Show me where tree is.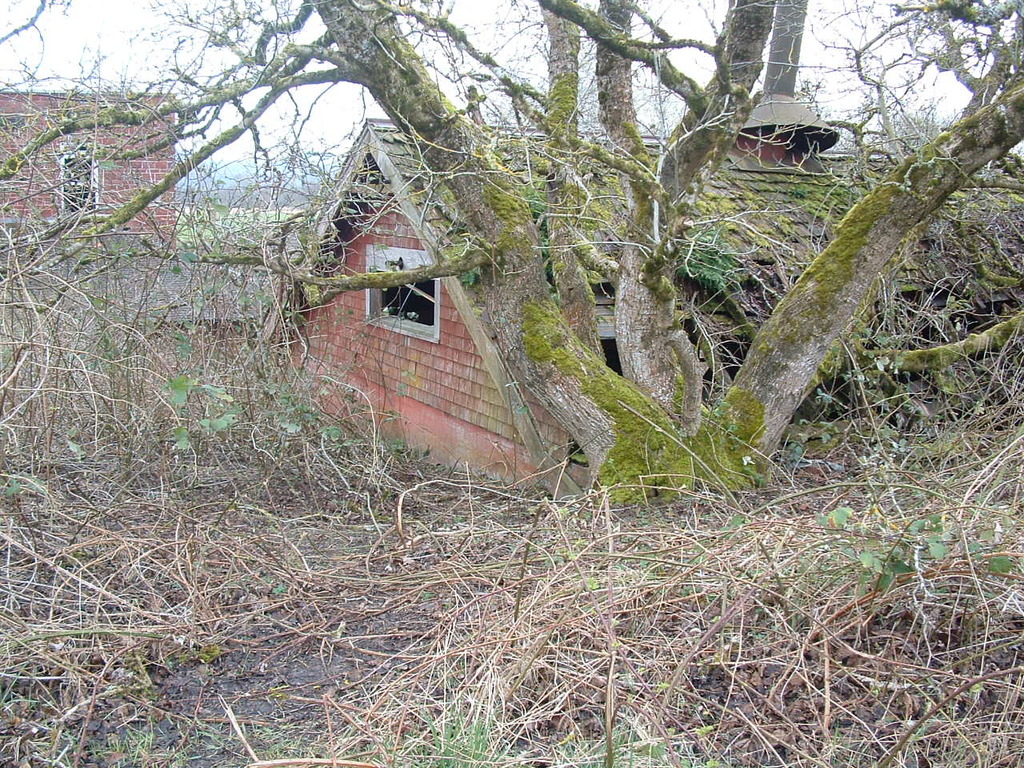
tree is at 18,24,1023,627.
